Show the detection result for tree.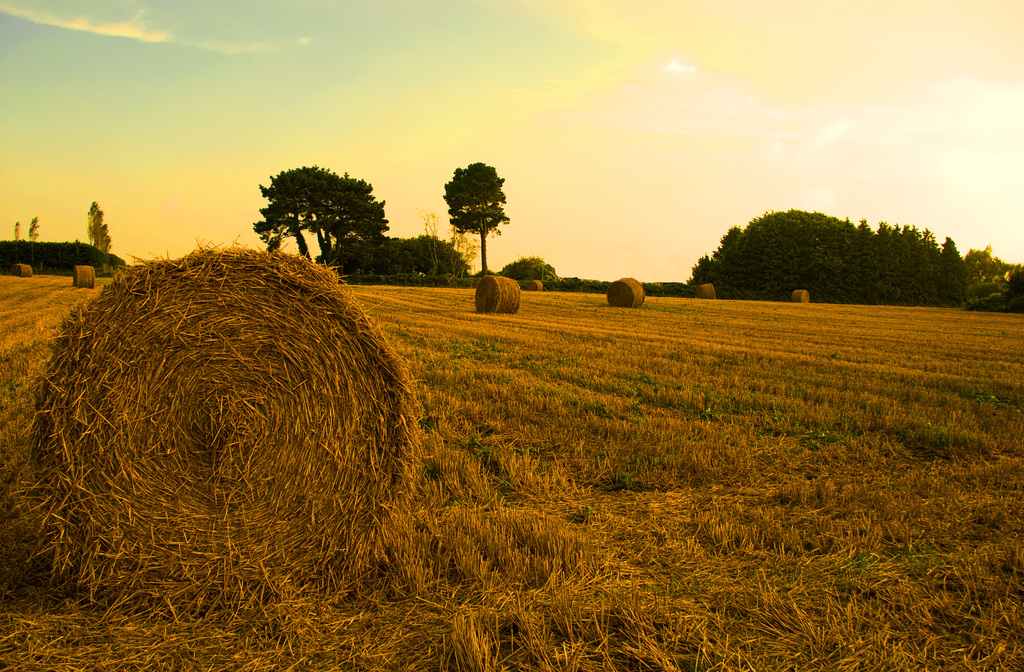
box=[87, 201, 102, 246].
